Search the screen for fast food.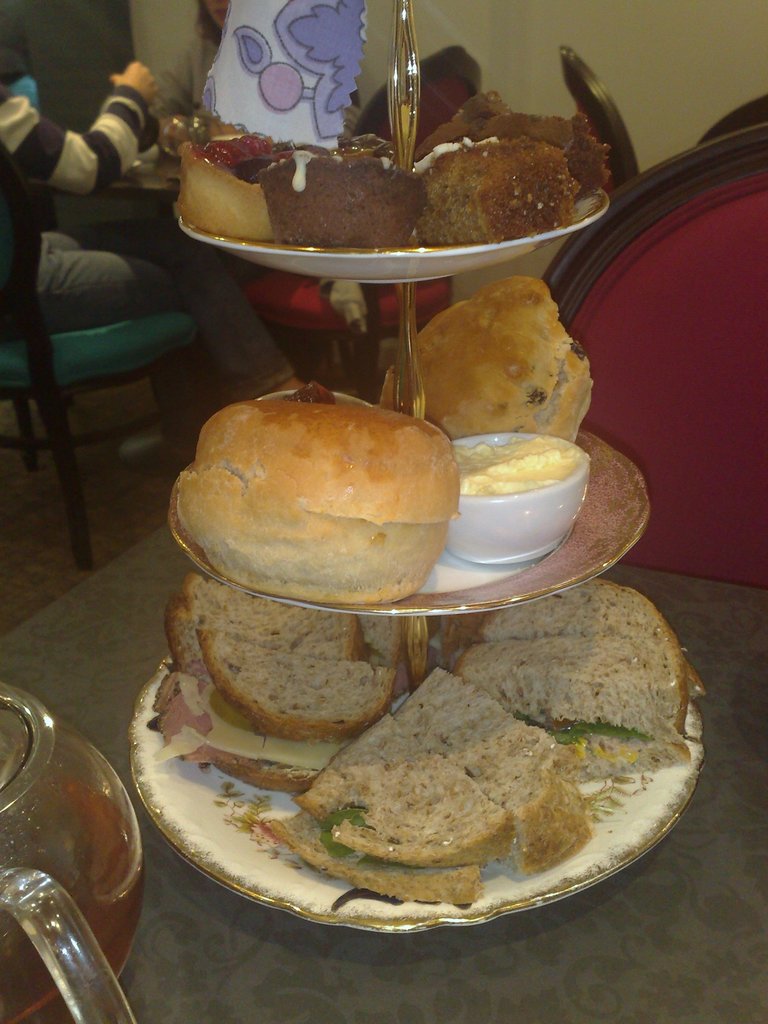
Found at <box>460,580,709,769</box>.
